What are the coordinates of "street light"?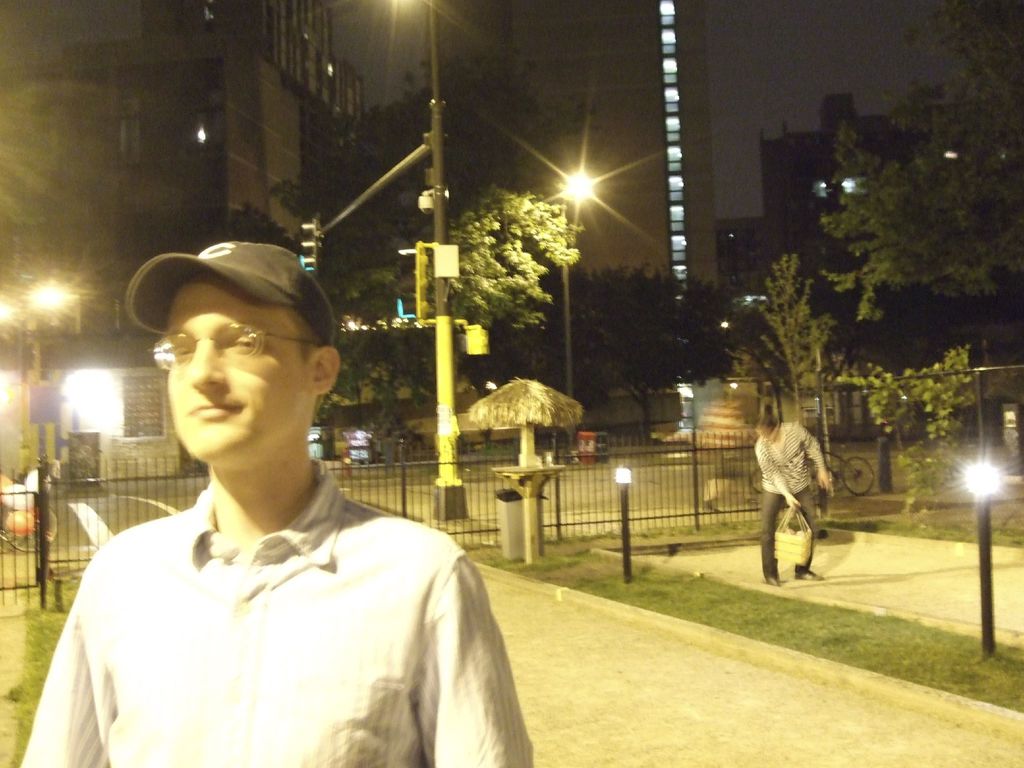
943, 431, 1023, 679.
